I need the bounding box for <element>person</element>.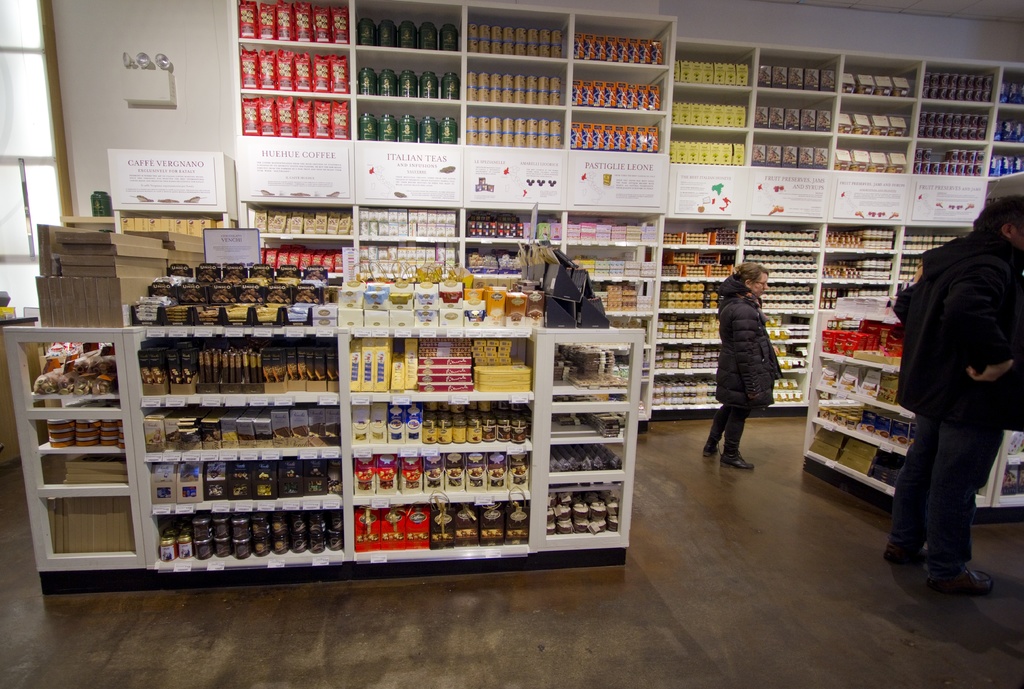
Here it is: (left=706, top=248, right=792, bottom=482).
